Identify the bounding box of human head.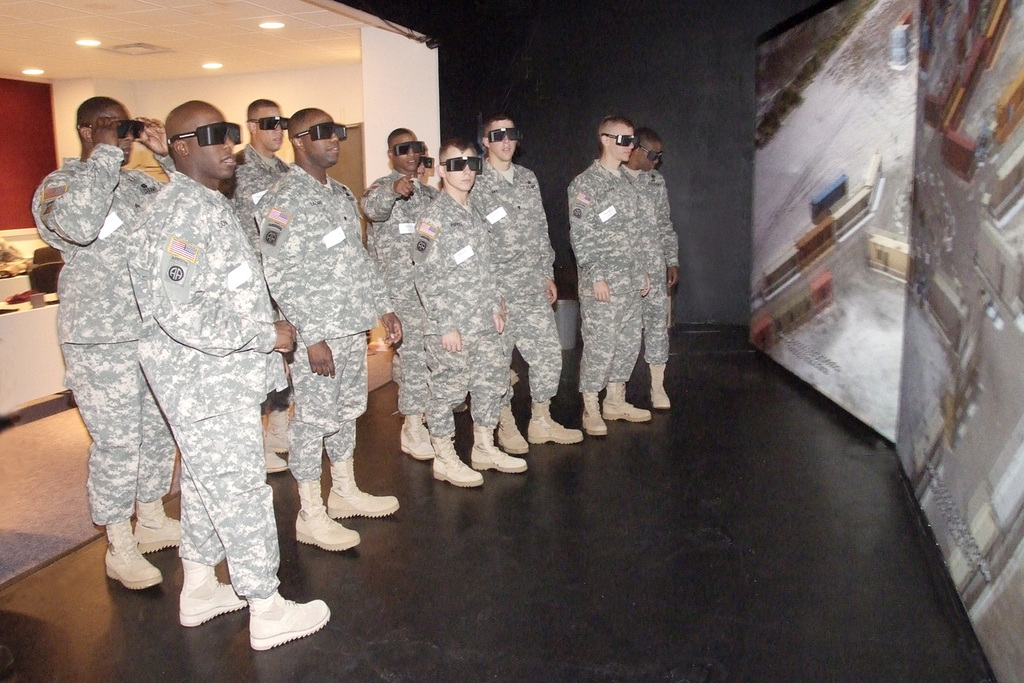
[x1=598, y1=115, x2=637, y2=158].
